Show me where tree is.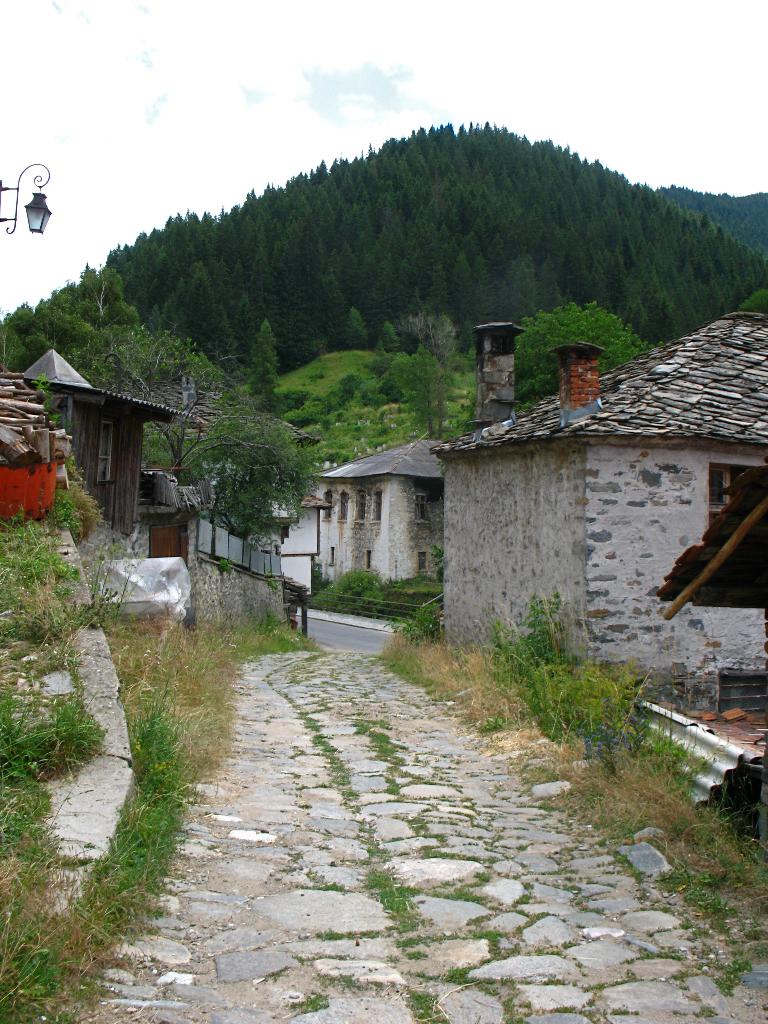
tree is at BBox(186, 268, 236, 364).
